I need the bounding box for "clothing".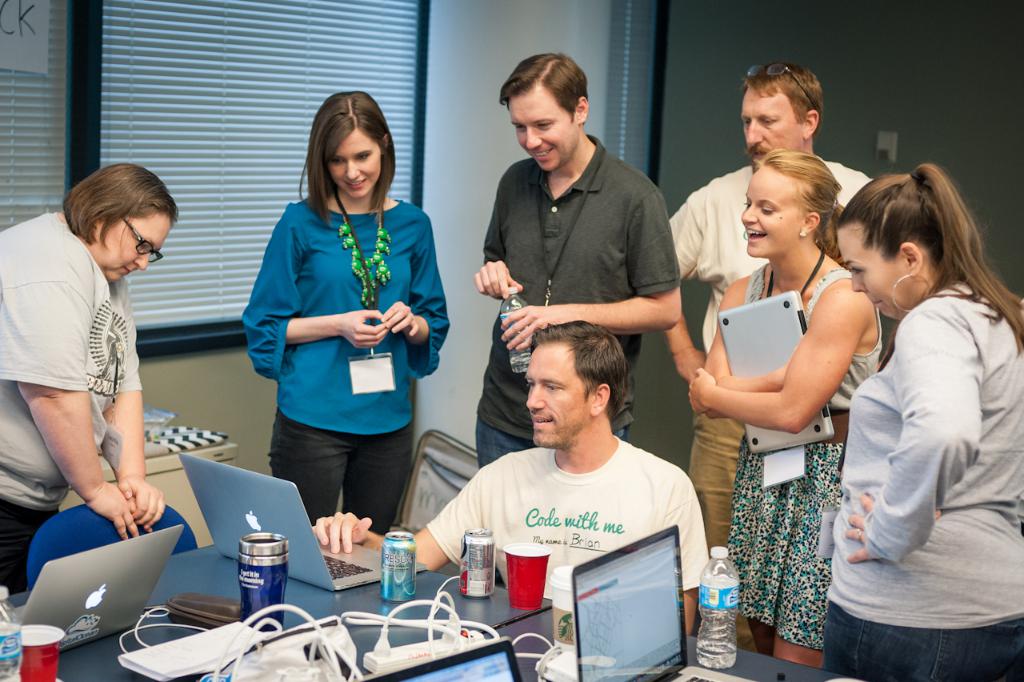
Here it is: 719:256:882:652.
